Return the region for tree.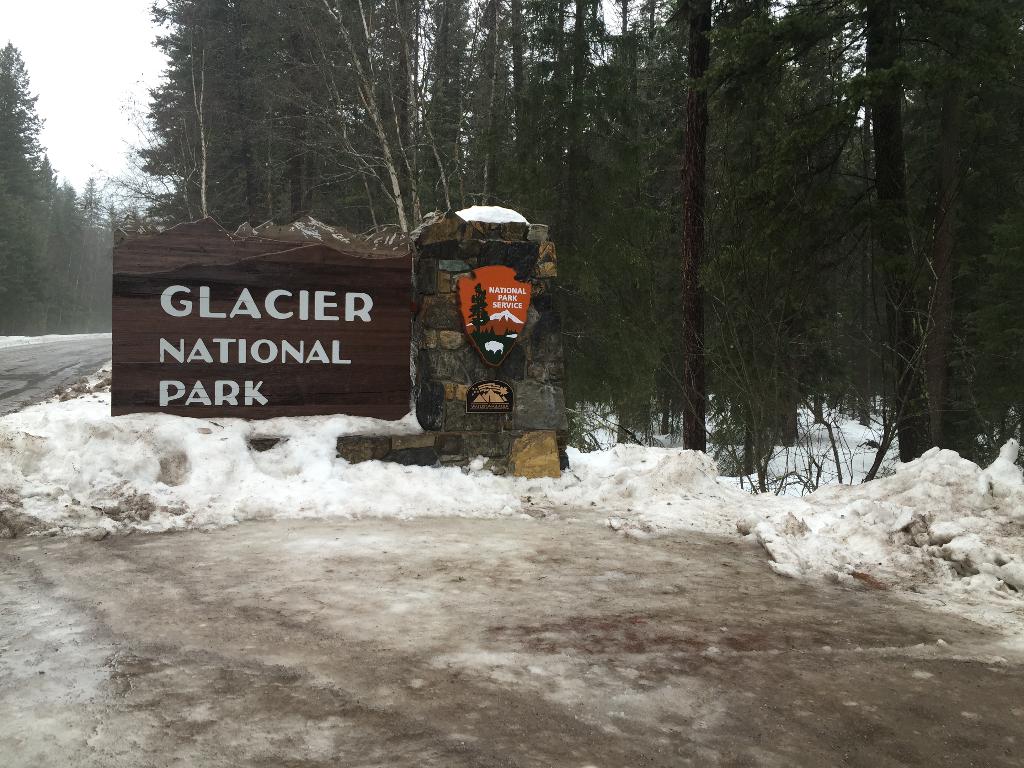
select_region(0, 42, 60, 204).
